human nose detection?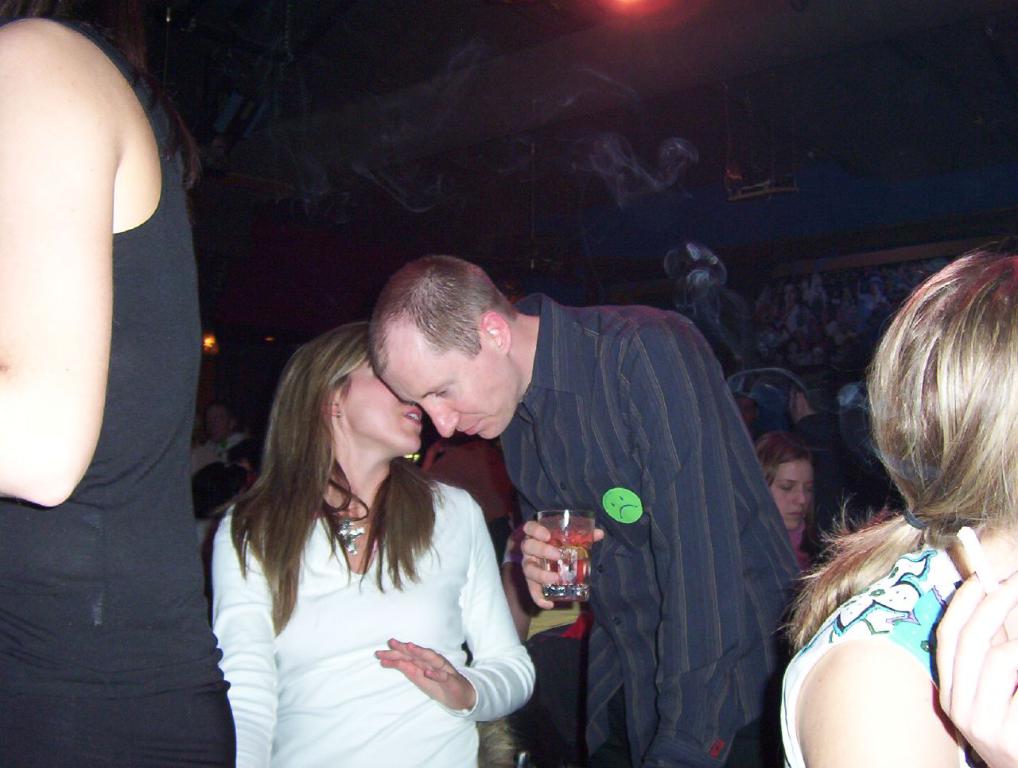
[422,401,462,440]
